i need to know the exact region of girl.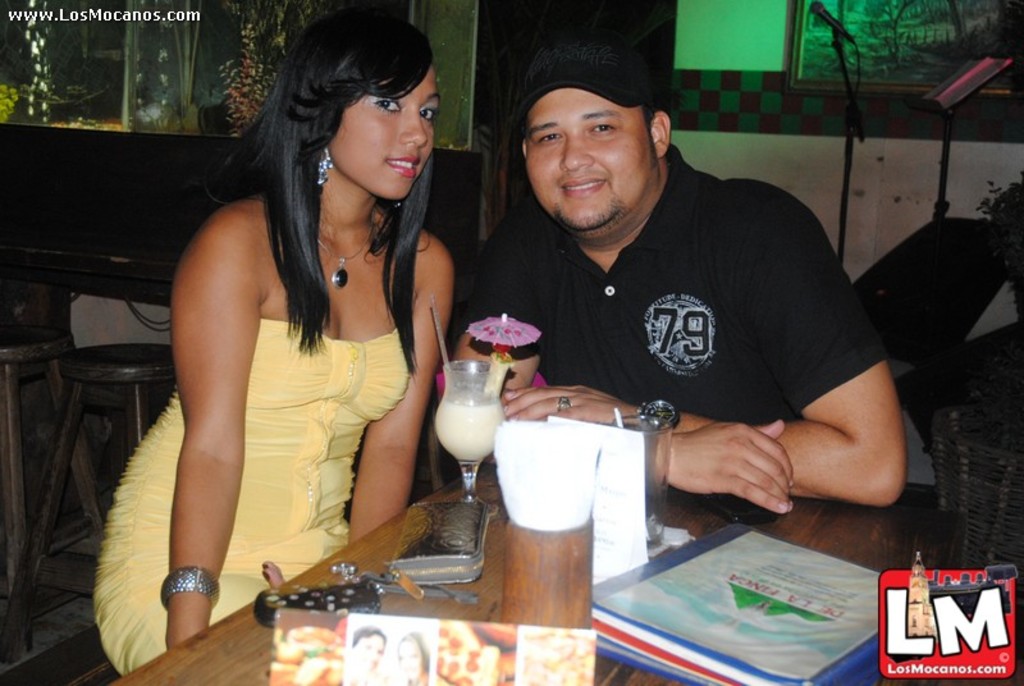
Region: box(88, 1, 471, 685).
